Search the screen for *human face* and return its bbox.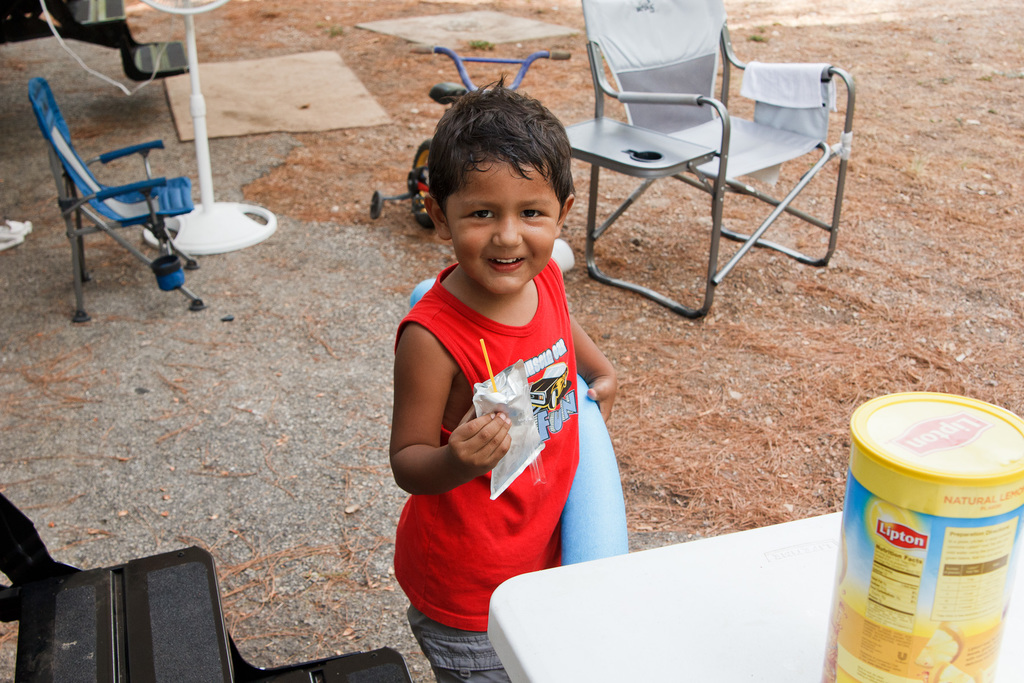
Found: [451,163,557,293].
